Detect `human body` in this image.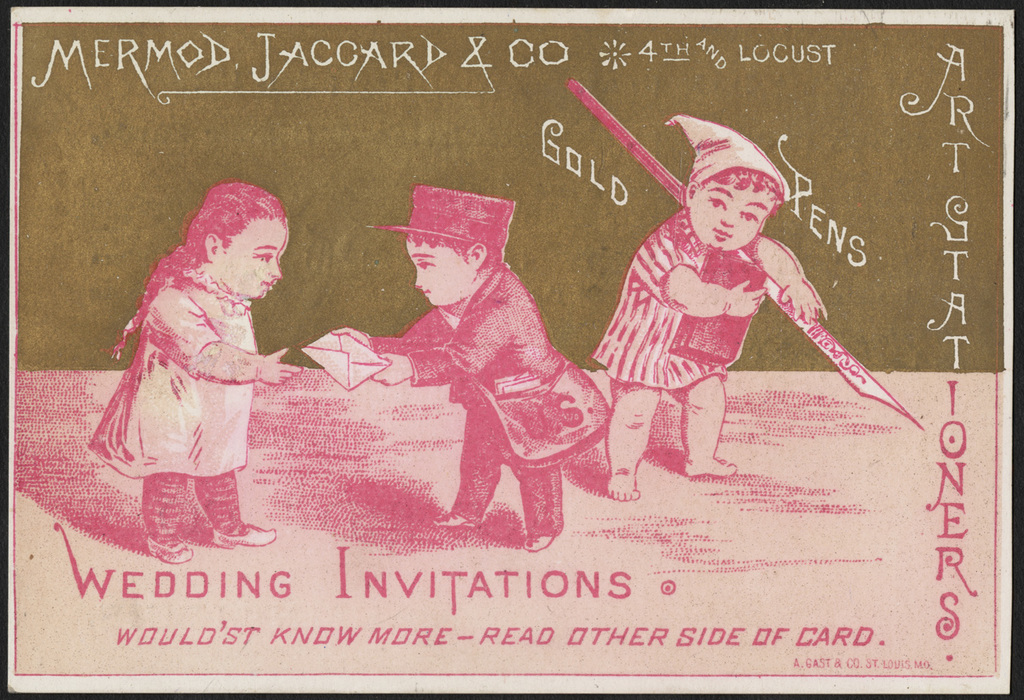
Detection: BBox(332, 274, 610, 558).
